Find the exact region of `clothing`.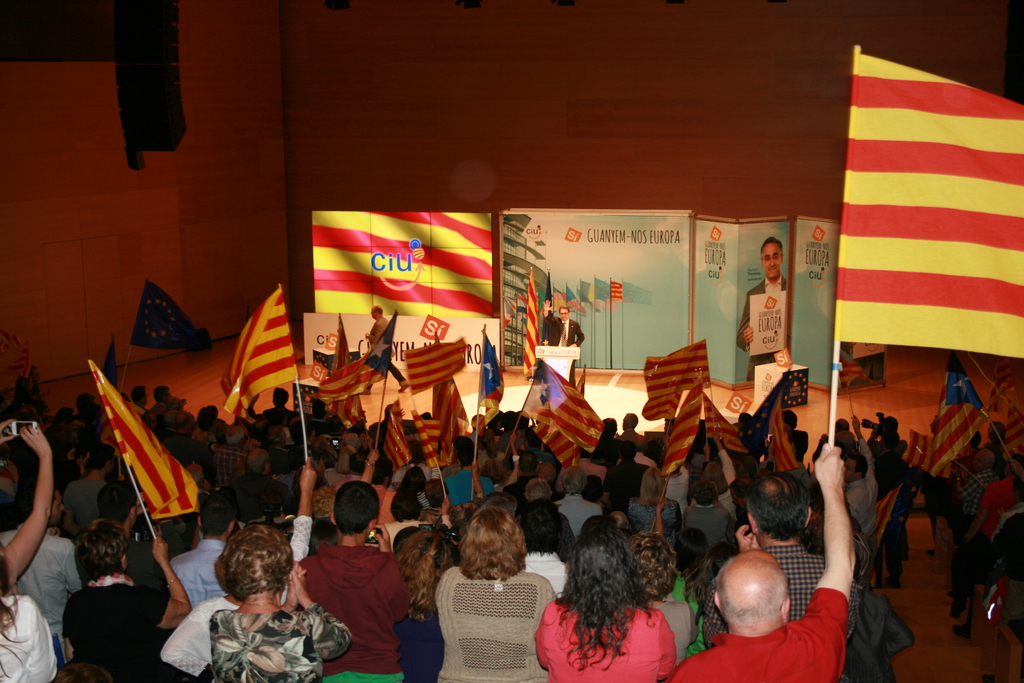
Exact region: {"x1": 302, "y1": 537, "x2": 404, "y2": 667}.
